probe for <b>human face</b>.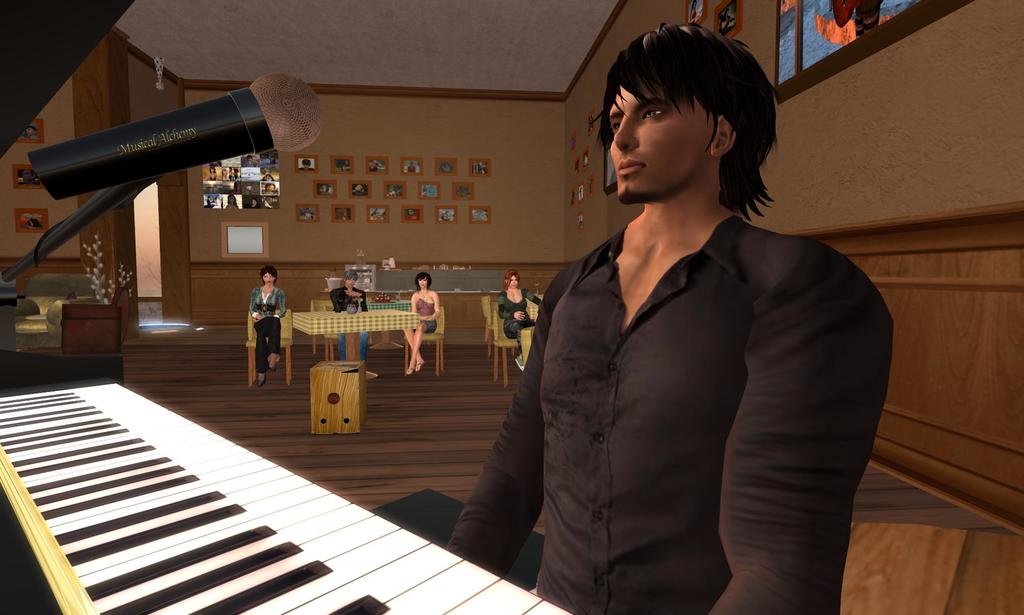
Probe result: box=[346, 277, 356, 286].
